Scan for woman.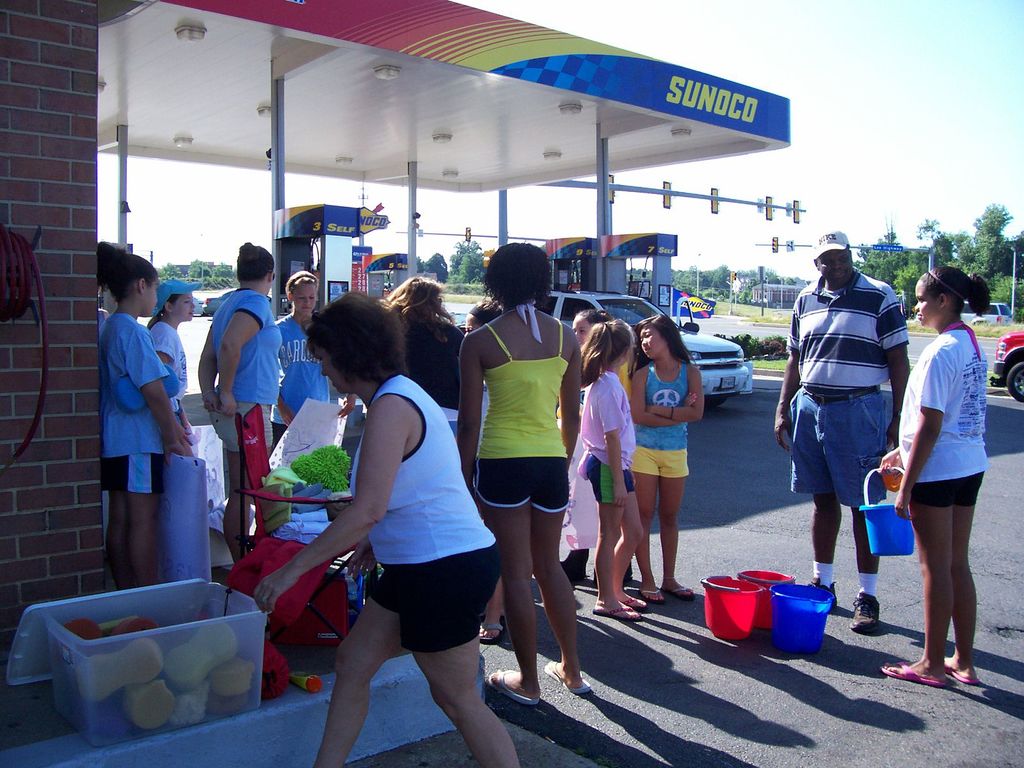
Scan result: [left=377, top=276, right=467, bottom=445].
